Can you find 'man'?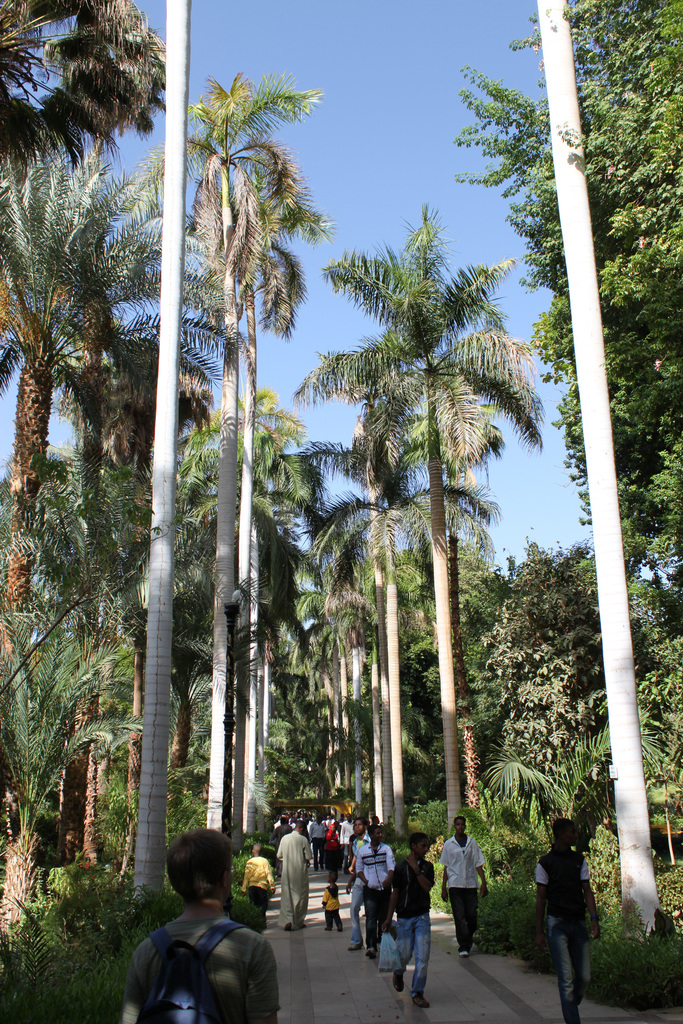
Yes, bounding box: (left=356, top=829, right=392, bottom=960).
